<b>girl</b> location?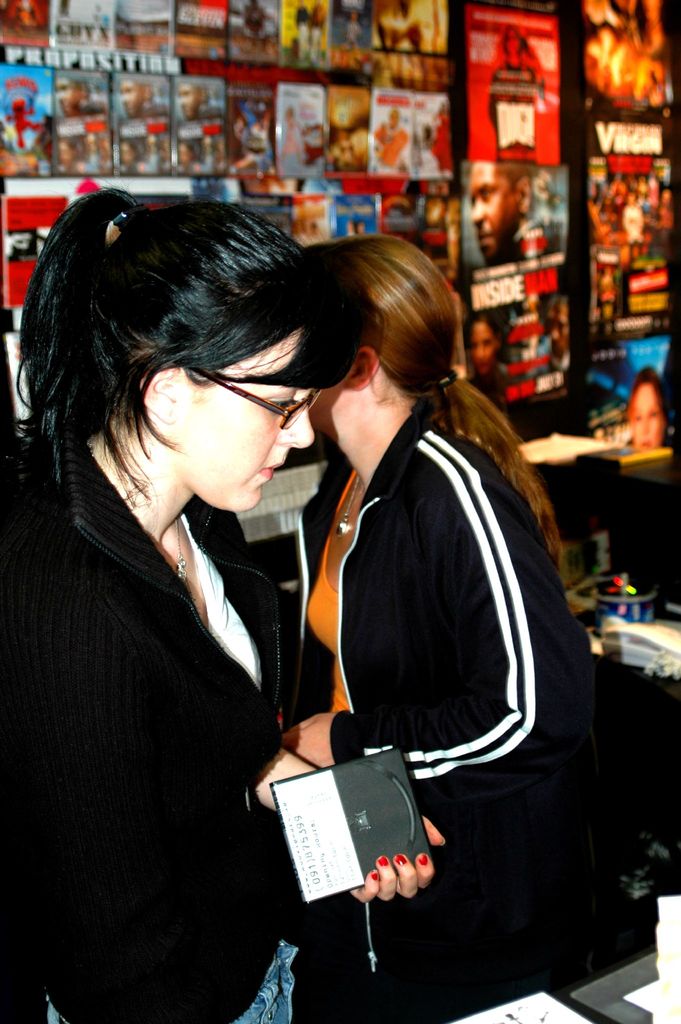
(0, 183, 455, 1023)
